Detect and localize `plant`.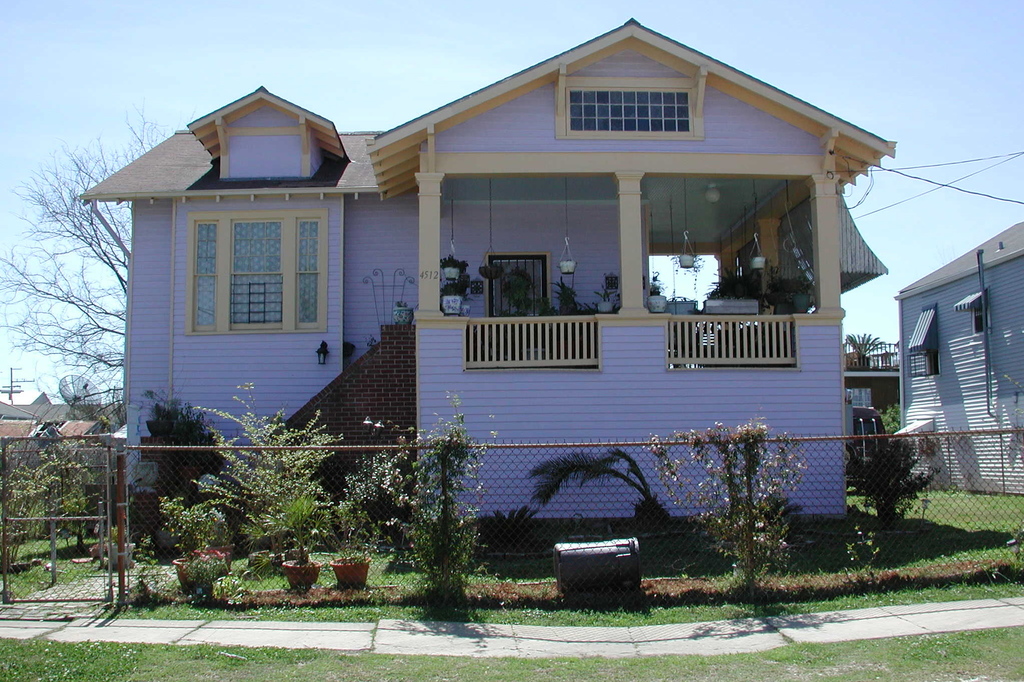
Localized at bbox=(217, 568, 250, 608).
